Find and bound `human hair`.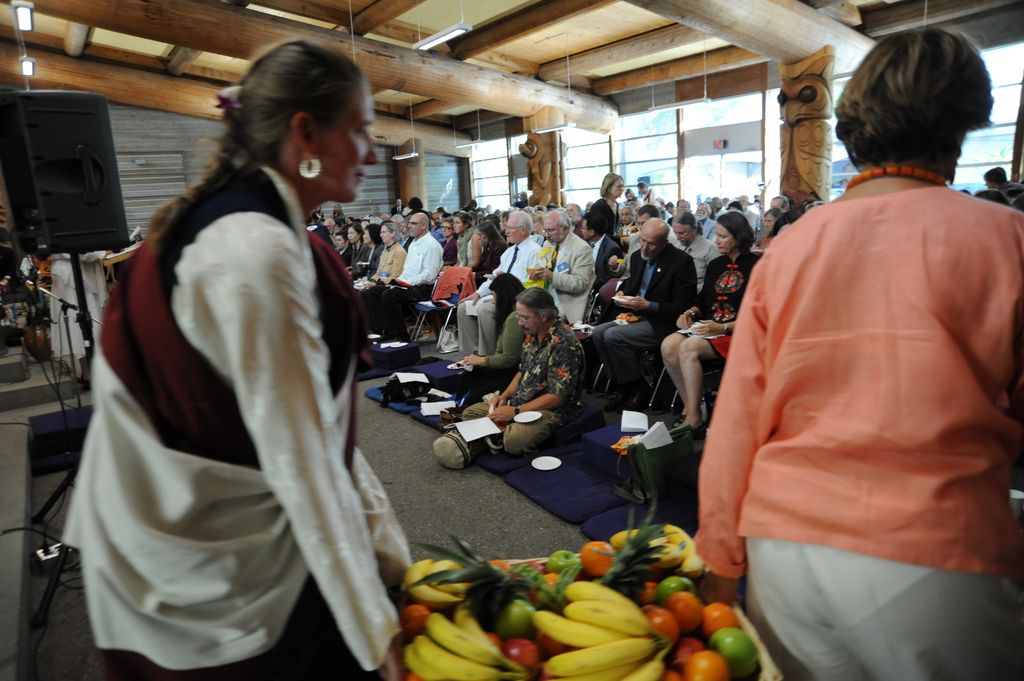
Bound: <box>771,210,803,239</box>.
